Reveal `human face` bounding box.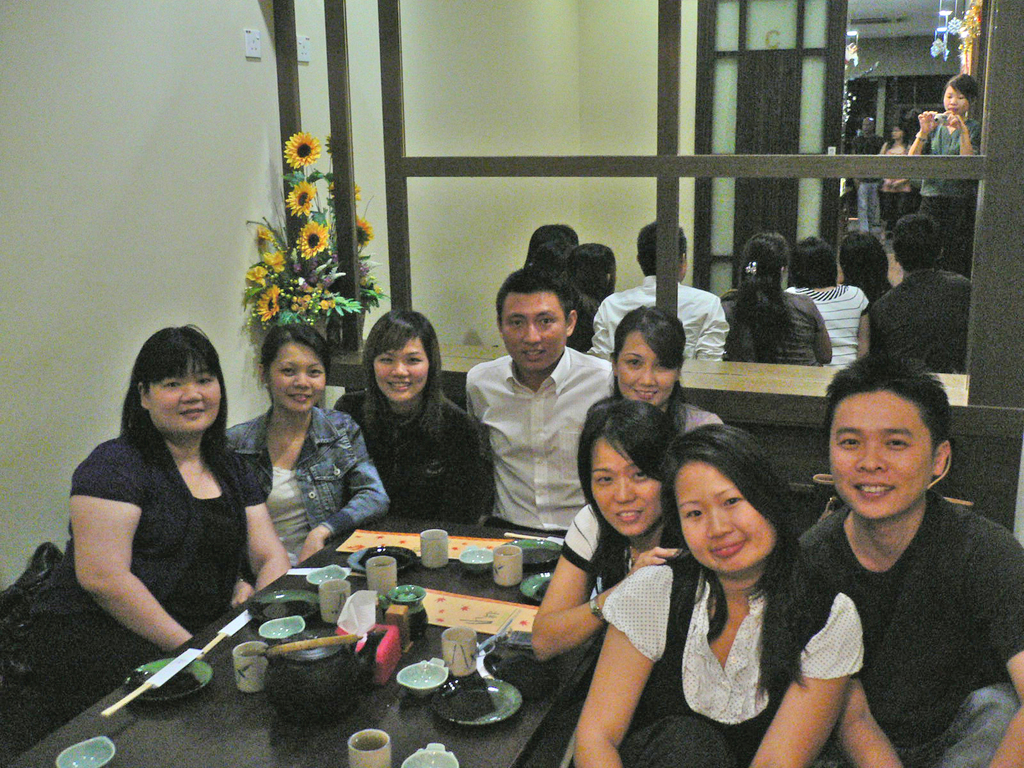
Revealed: Rect(614, 333, 677, 403).
